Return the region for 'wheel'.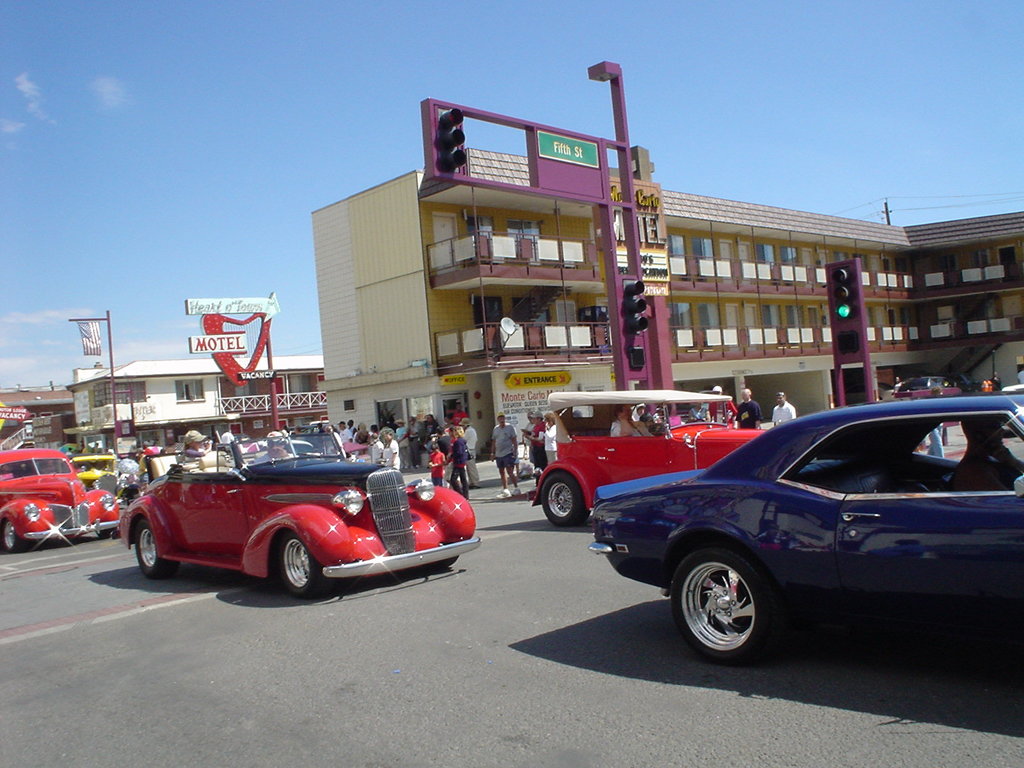
region(98, 527, 115, 538).
